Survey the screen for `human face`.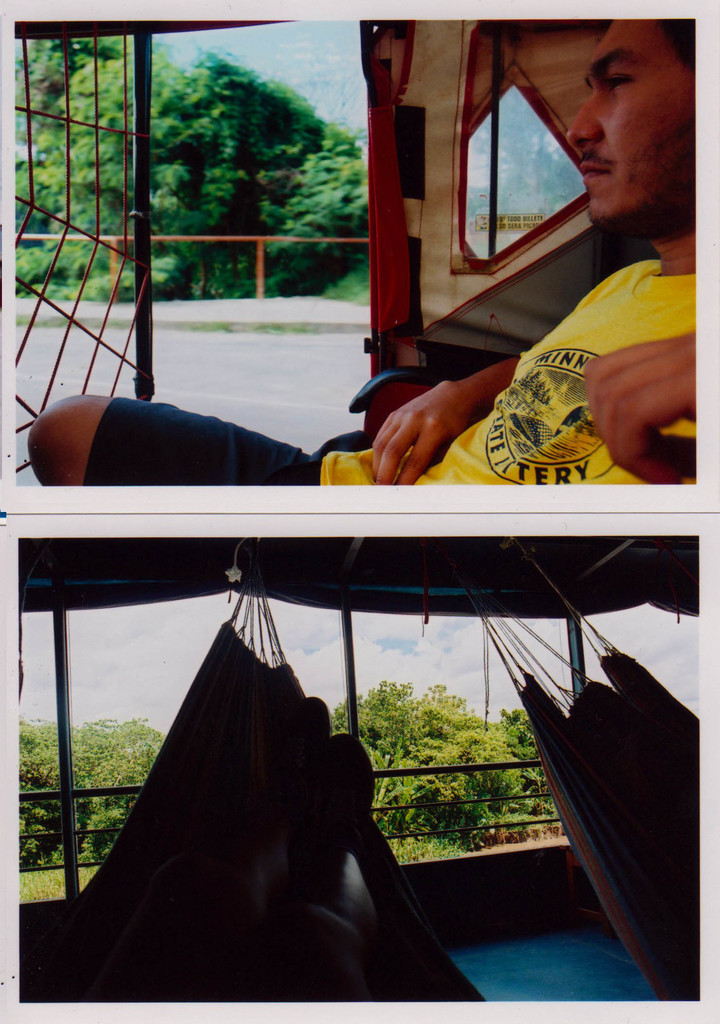
Survey found: 566:18:696:221.
